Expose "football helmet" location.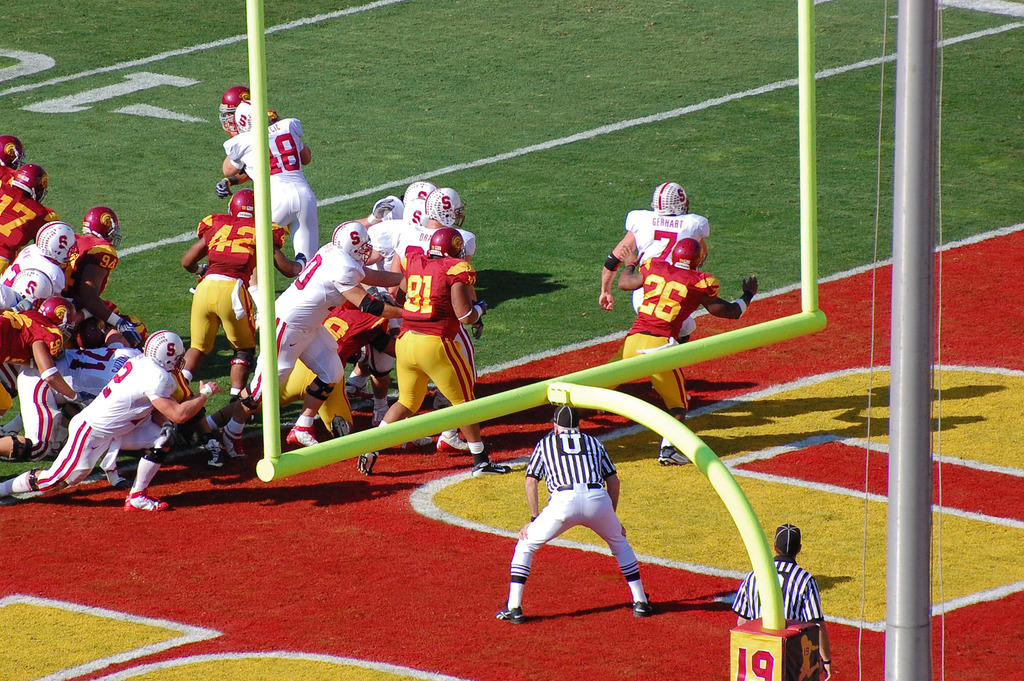
Exposed at select_region(653, 180, 691, 213).
